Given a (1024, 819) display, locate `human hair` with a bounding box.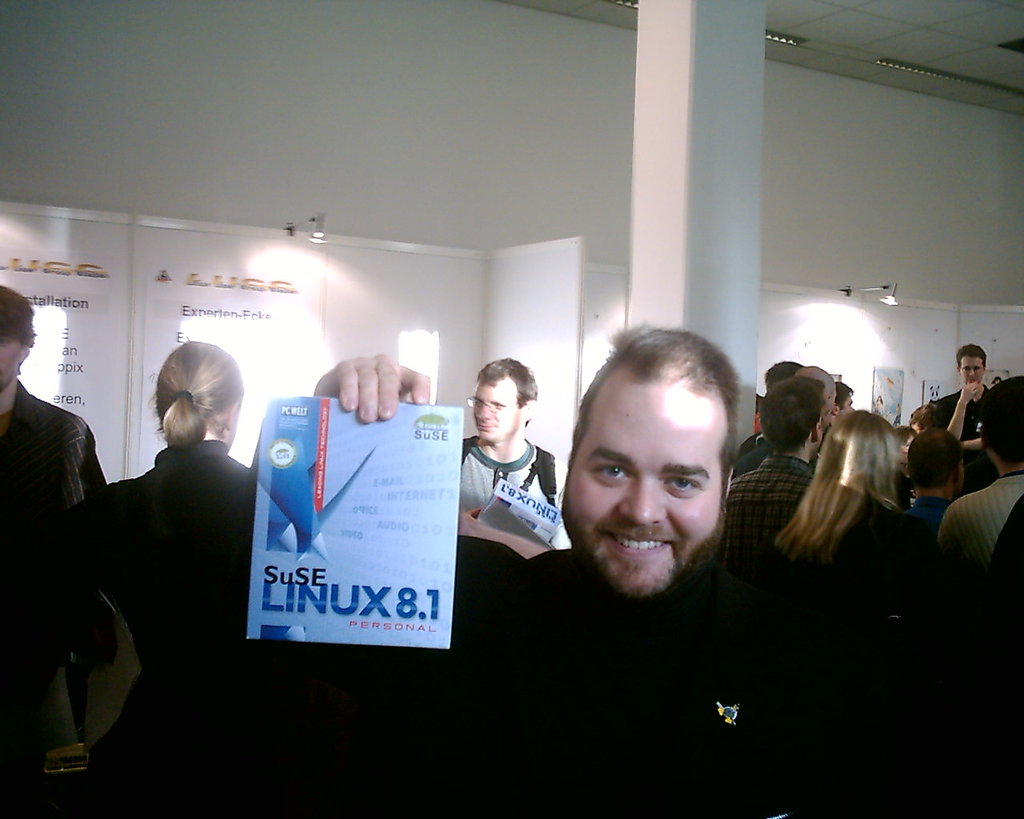
Located: 771, 409, 902, 559.
